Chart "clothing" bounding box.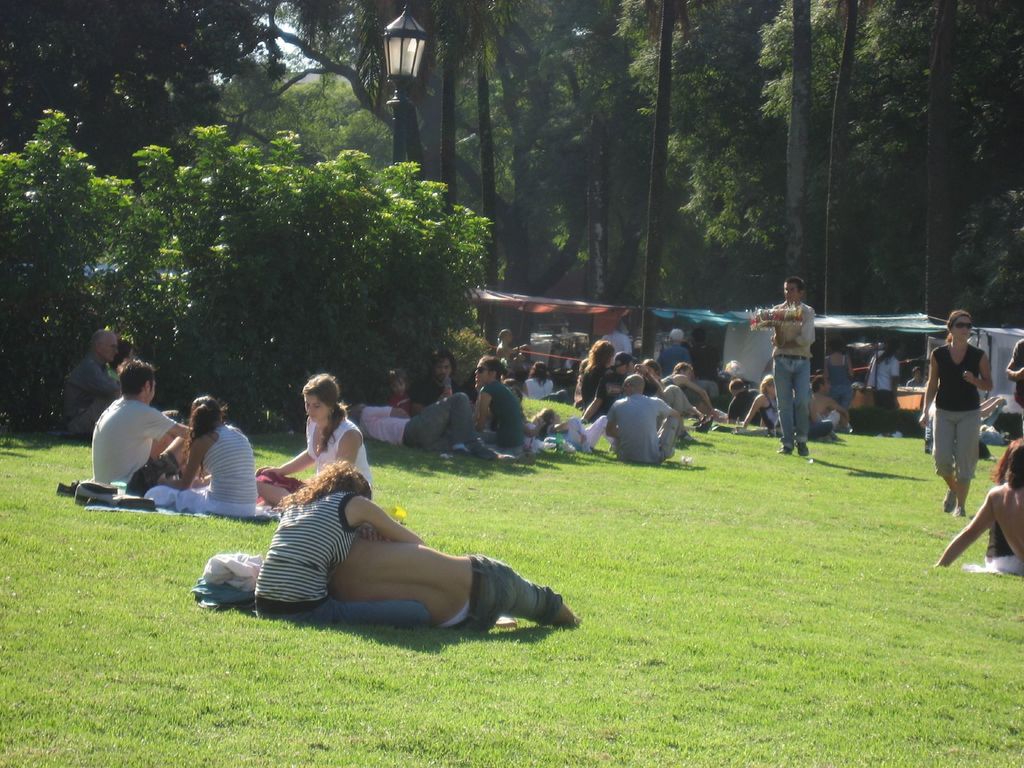
Charted: (x1=420, y1=374, x2=463, y2=410).
